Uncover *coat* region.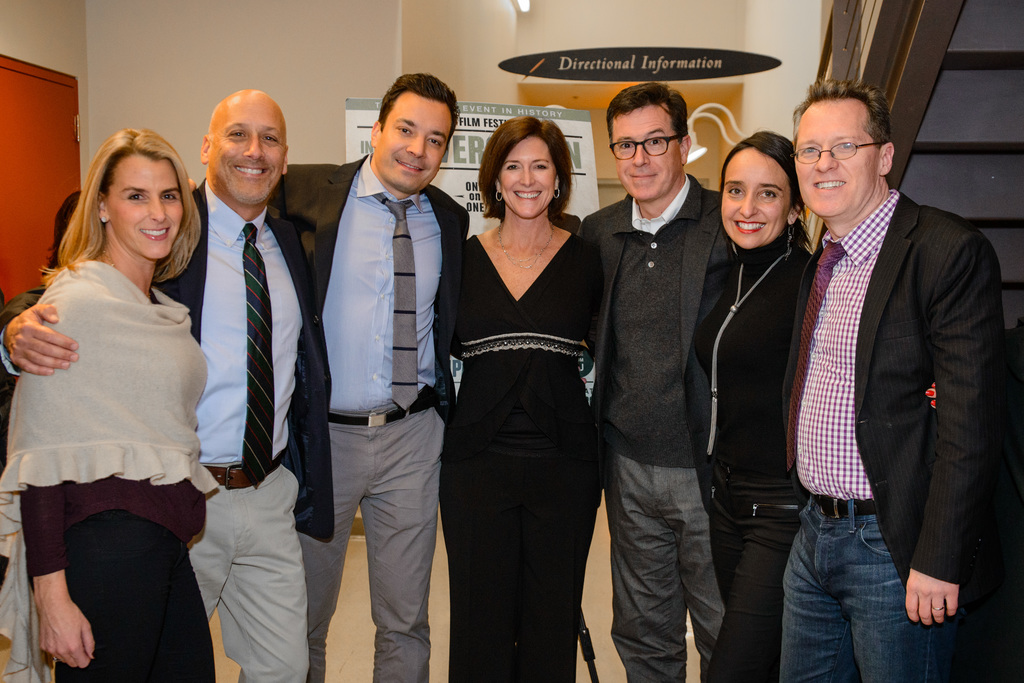
Uncovered: <region>568, 170, 745, 478</region>.
